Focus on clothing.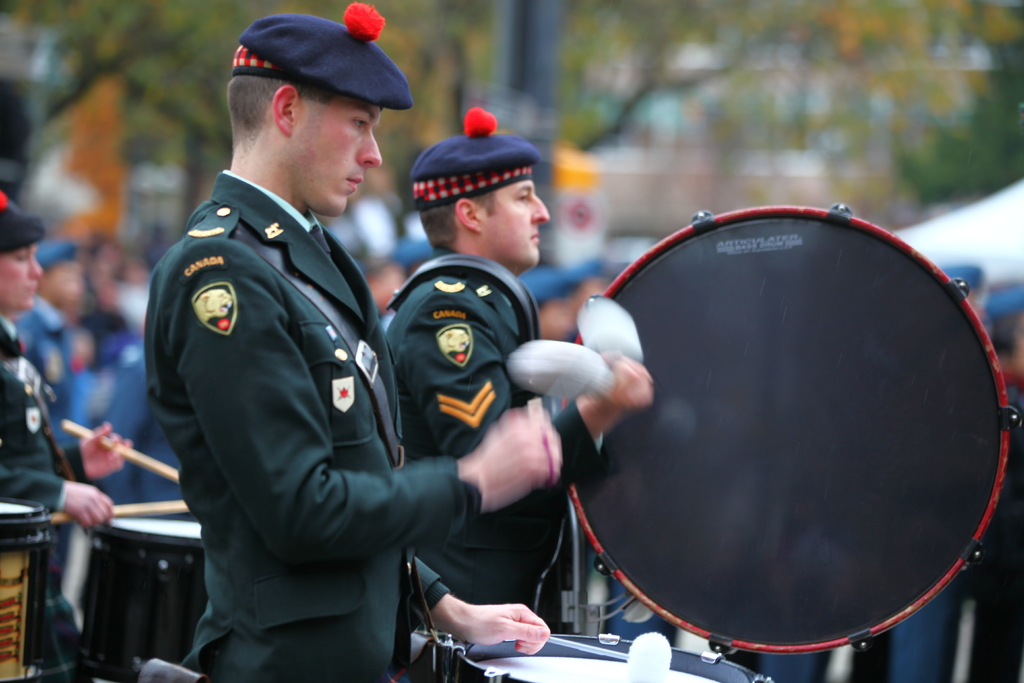
Focused at (x1=385, y1=233, x2=547, y2=599).
